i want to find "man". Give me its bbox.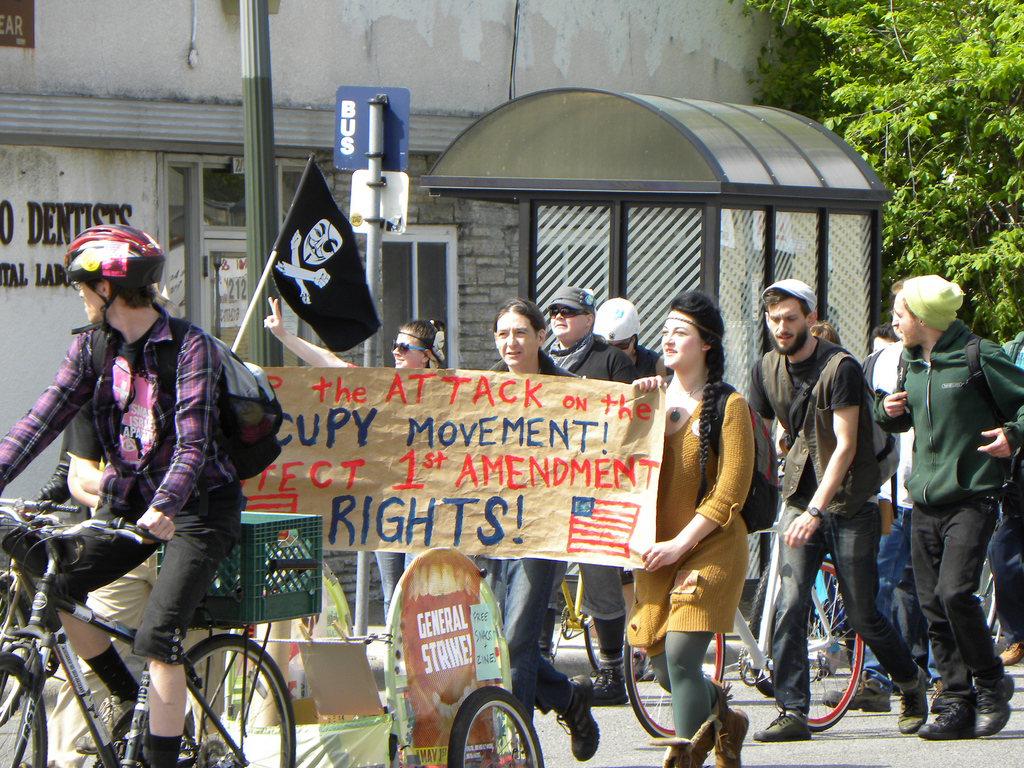
left=65, top=356, right=234, bottom=767.
